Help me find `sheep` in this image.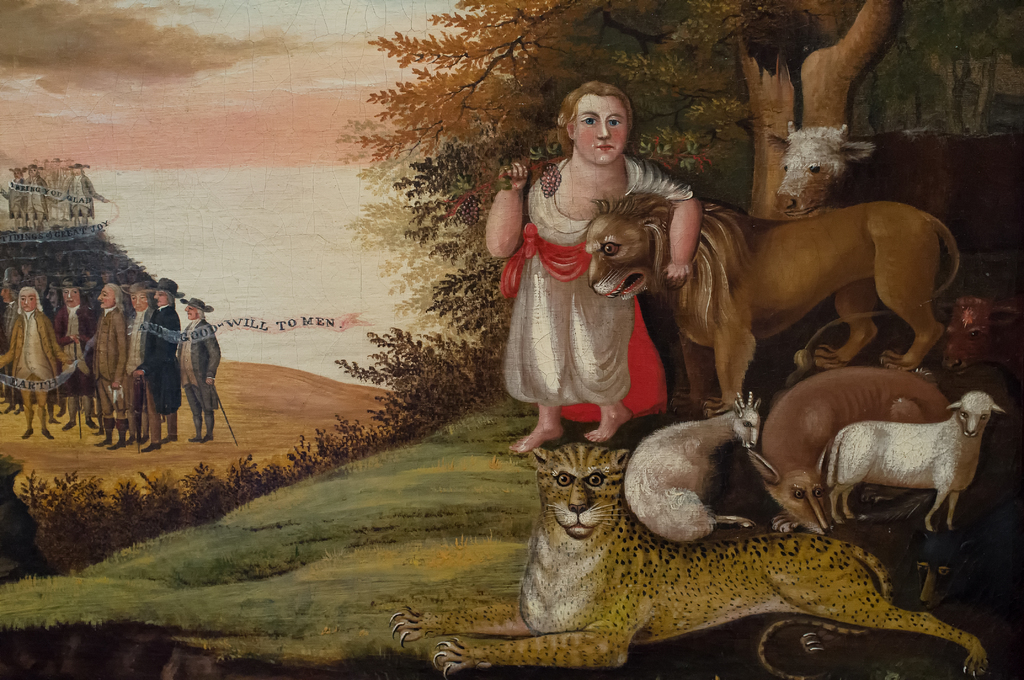
Found it: box(828, 392, 1009, 534).
